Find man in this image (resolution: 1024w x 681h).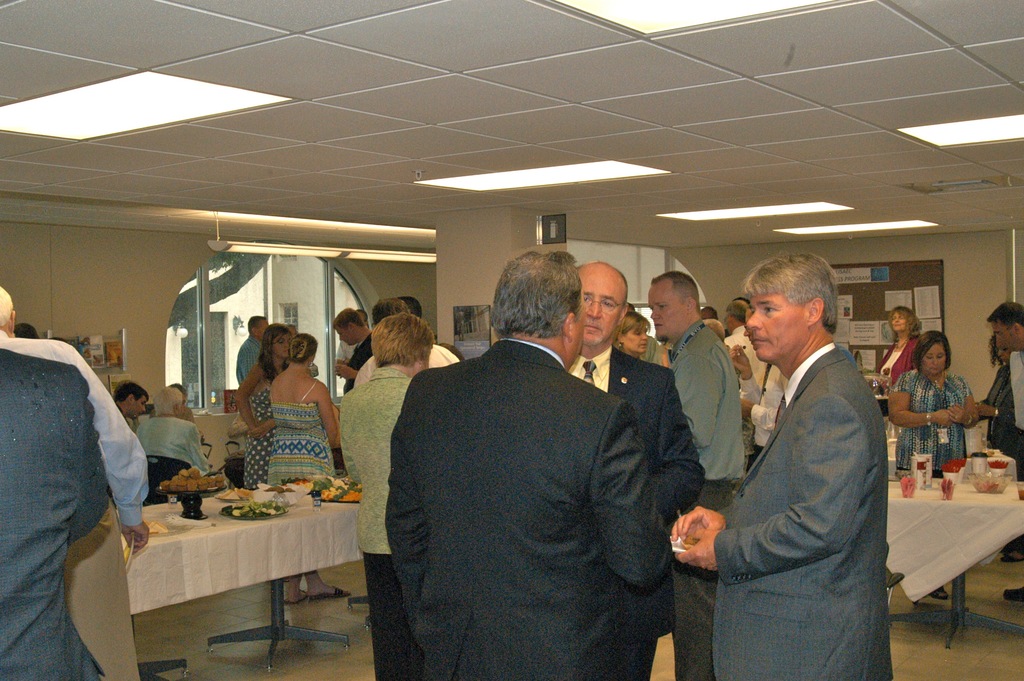
[x1=235, y1=314, x2=266, y2=383].
